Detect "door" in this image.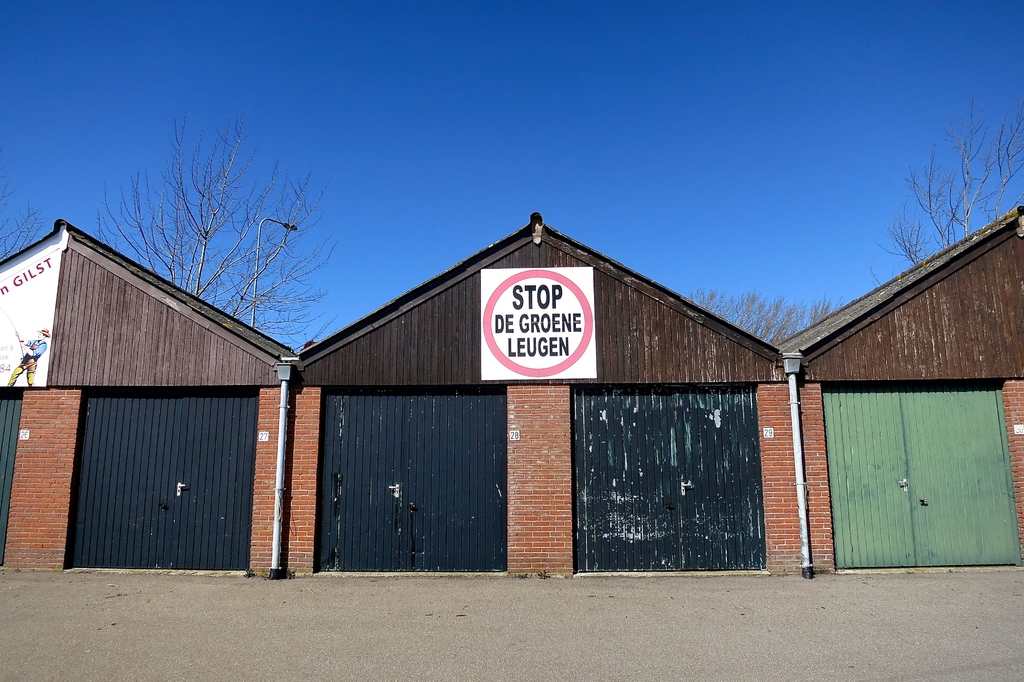
Detection: {"x1": 314, "y1": 393, "x2": 404, "y2": 571}.
